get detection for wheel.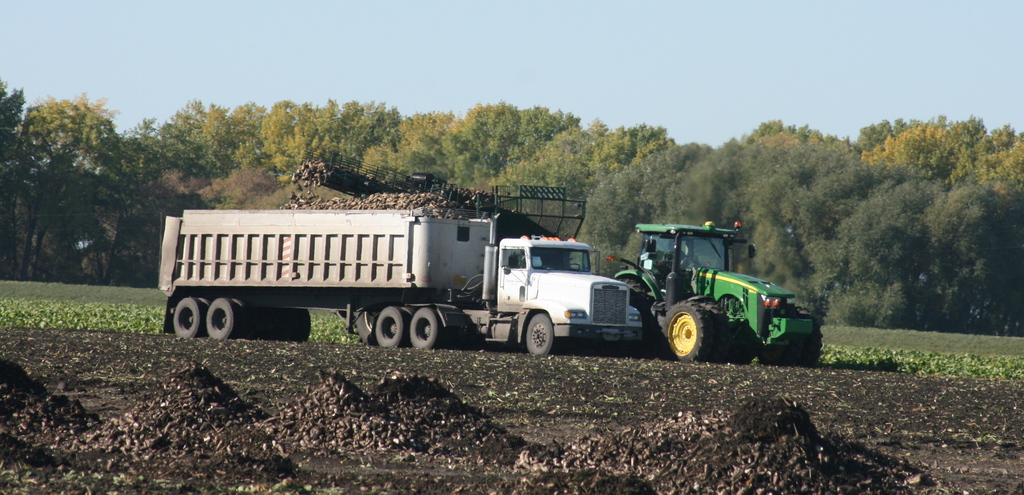
Detection: l=692, t=298, r=732, b=362.
